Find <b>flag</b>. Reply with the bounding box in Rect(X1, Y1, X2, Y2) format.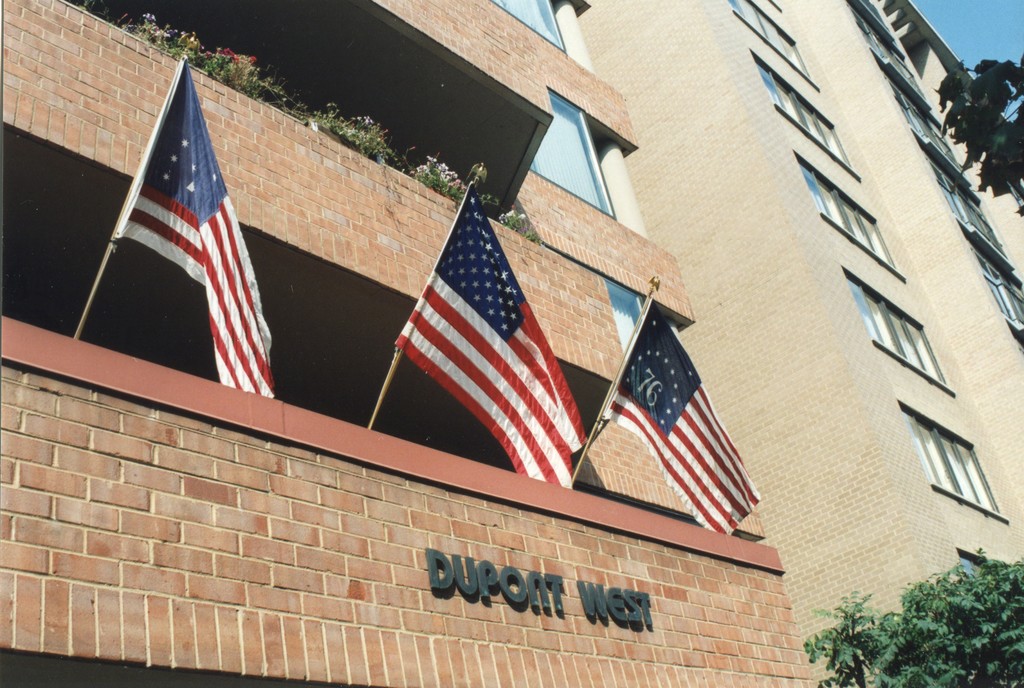
Rect(111, 60, 278, 400).
